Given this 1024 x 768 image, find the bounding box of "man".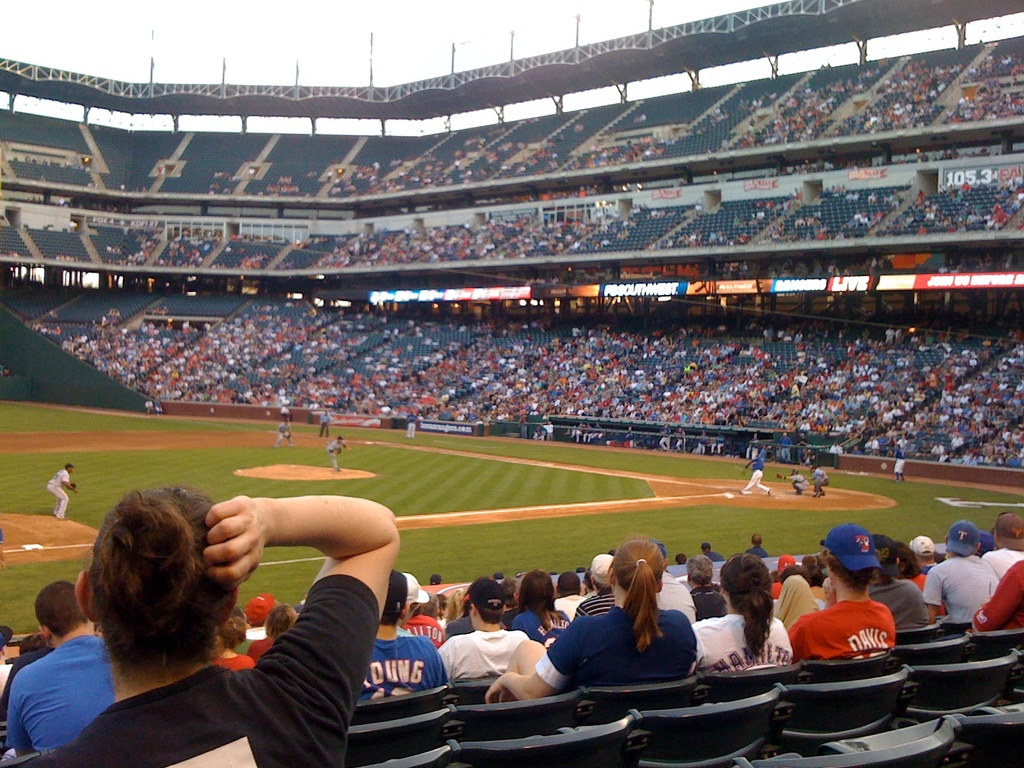
317 408 332 435.
